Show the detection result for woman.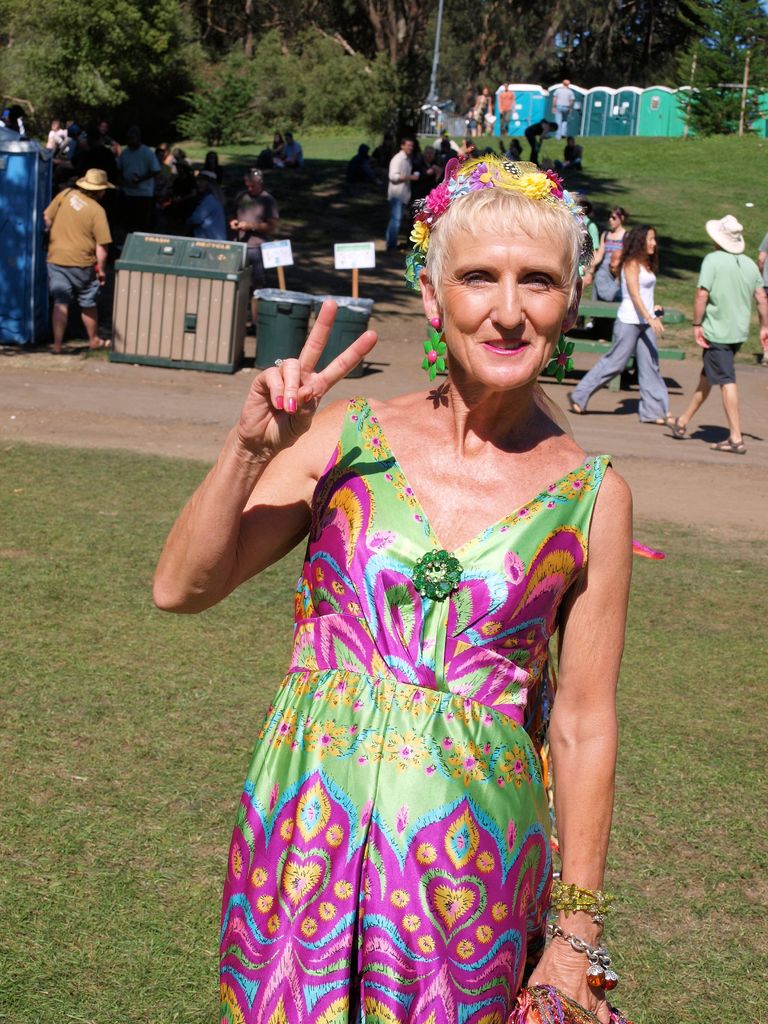
189,150,648,998.
